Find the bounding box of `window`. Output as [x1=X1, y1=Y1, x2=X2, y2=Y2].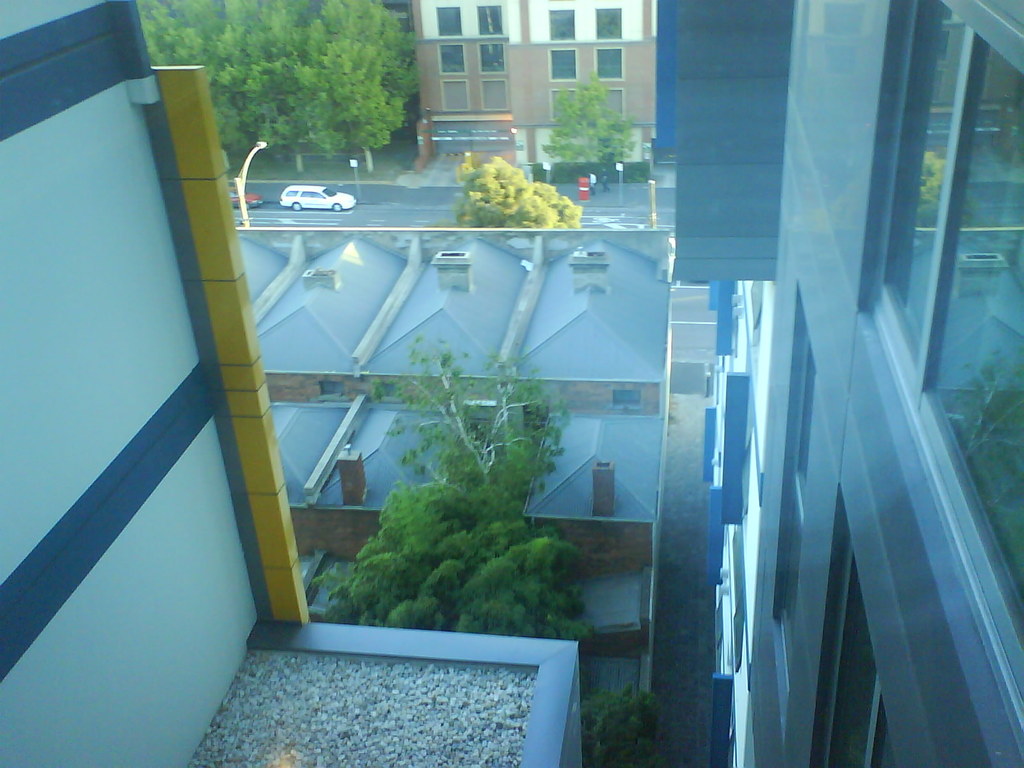
[x1=767, y1=278, x2=822, y2=744].
